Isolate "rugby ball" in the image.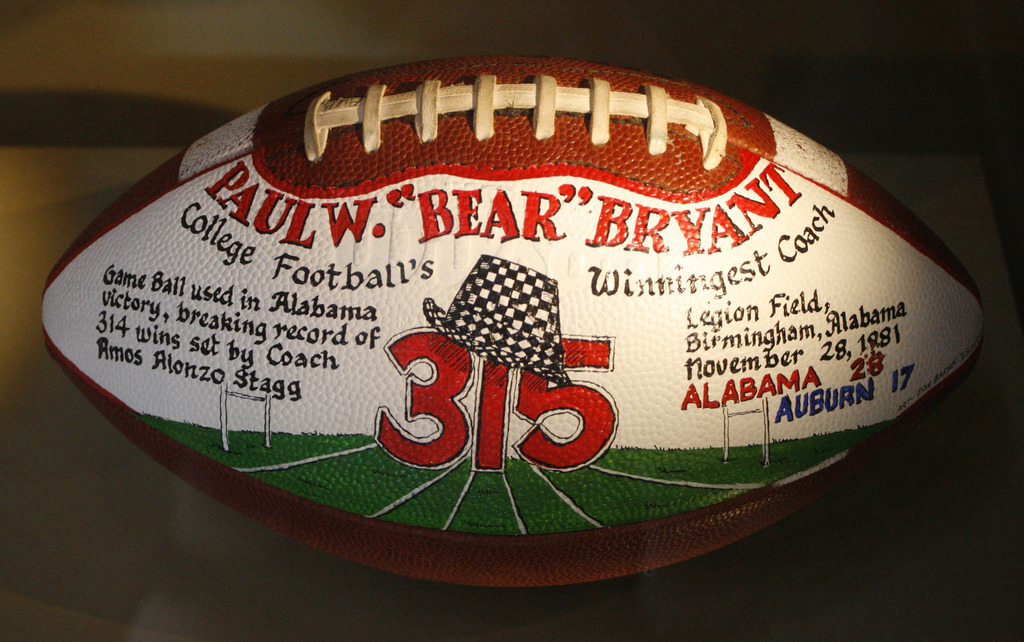
Isolated region: (40,56,984,588).
